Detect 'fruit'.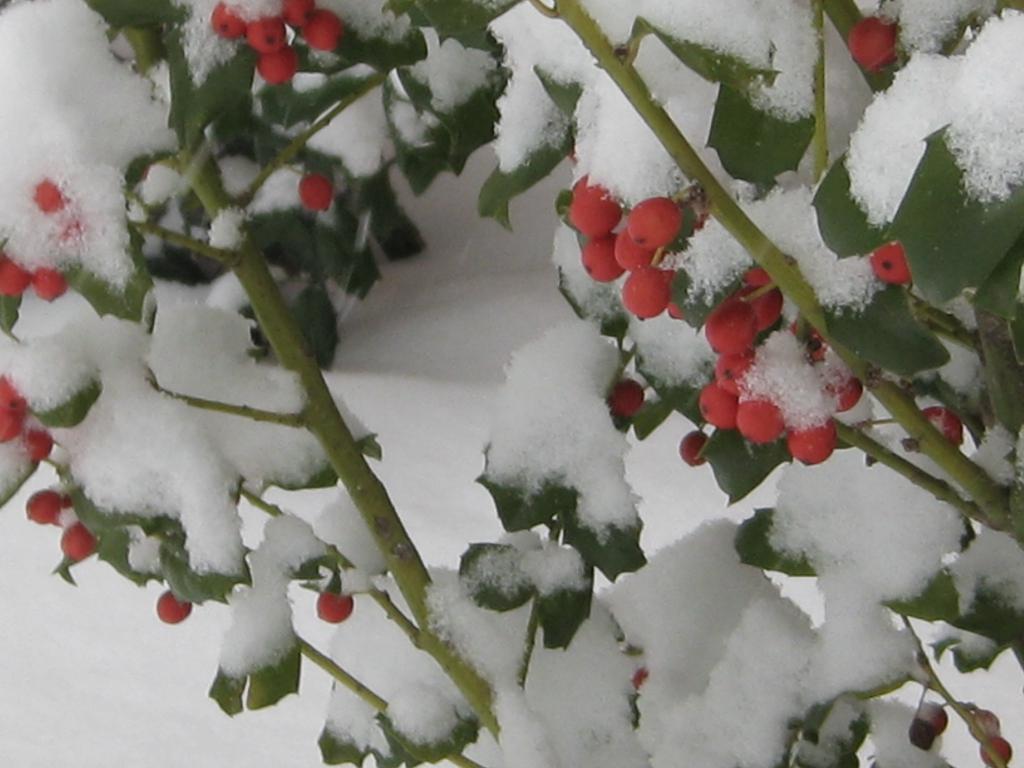
Detected at 26, 488, 70, 524.
